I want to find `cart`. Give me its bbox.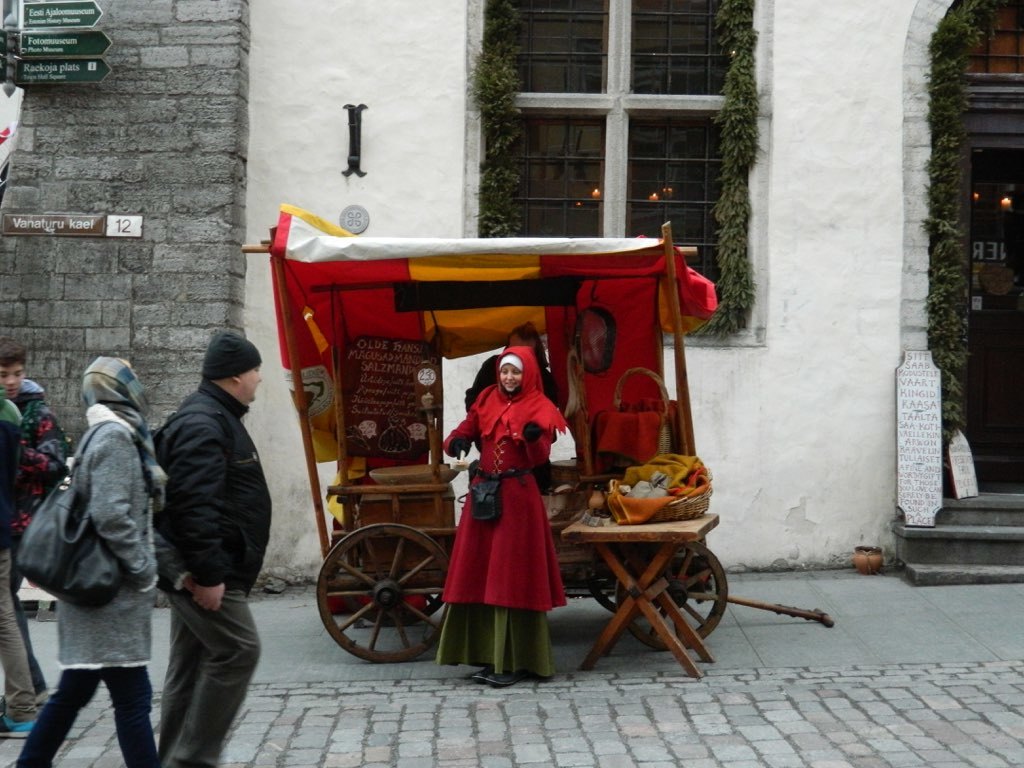
Rect(241, 207, 840, 662).
